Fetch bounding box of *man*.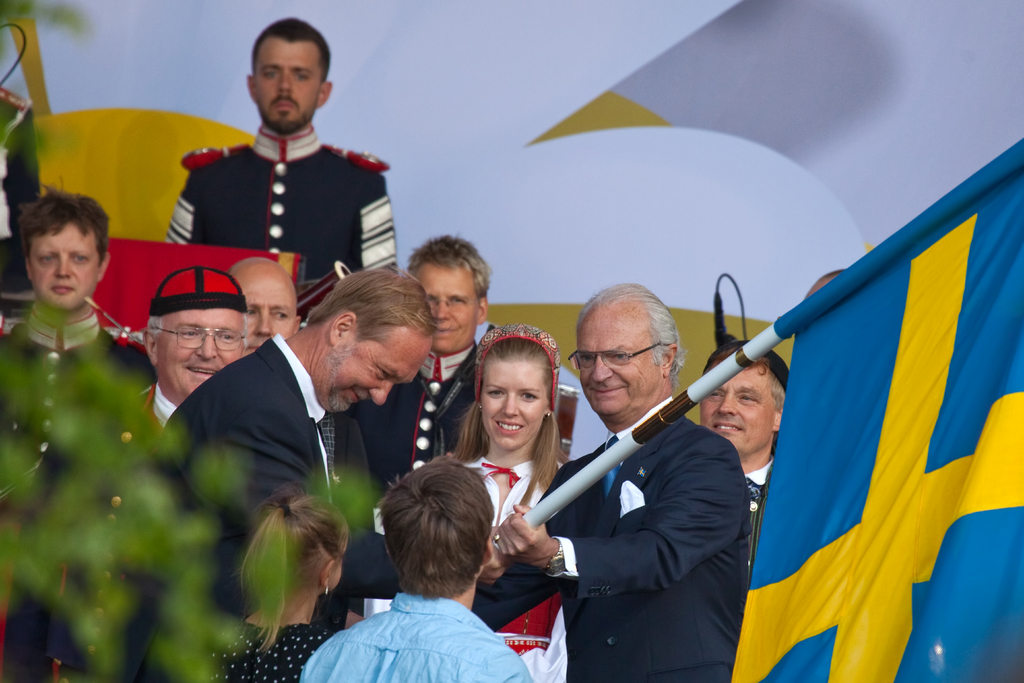
Bbox: (299,448,538,682).
